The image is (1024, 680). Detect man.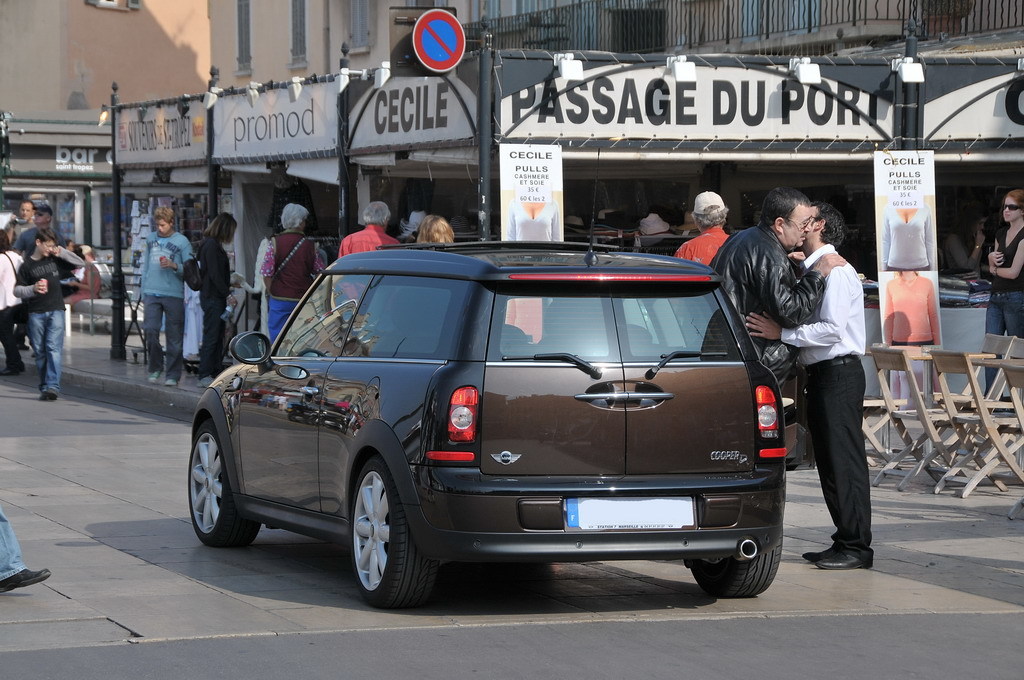
Detection: x1=680 y1=185 x2=734 y2=264.
